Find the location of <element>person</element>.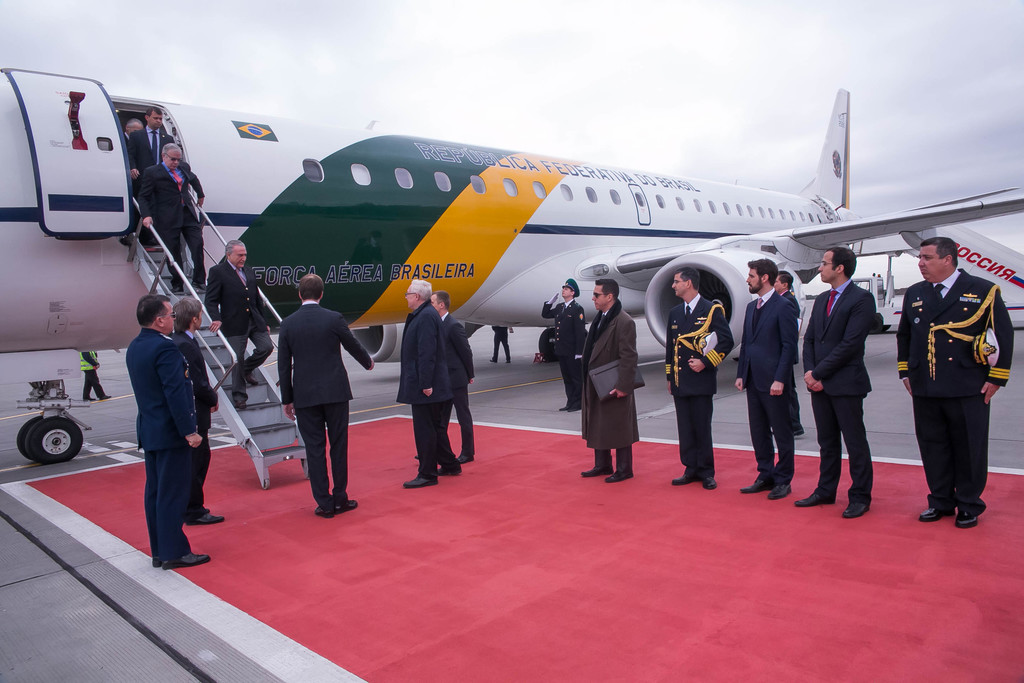
Location: (168, 295, 227, 523).
